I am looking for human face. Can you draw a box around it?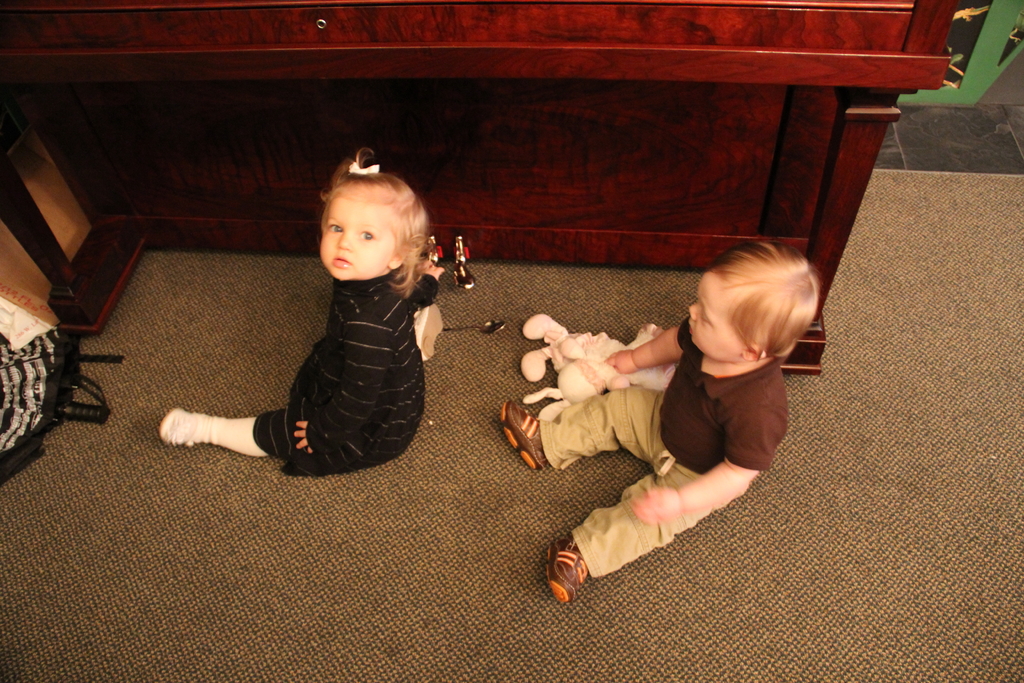
Sure, the bounding box is [x1=683, y1=272, x2=747, y2=359].
